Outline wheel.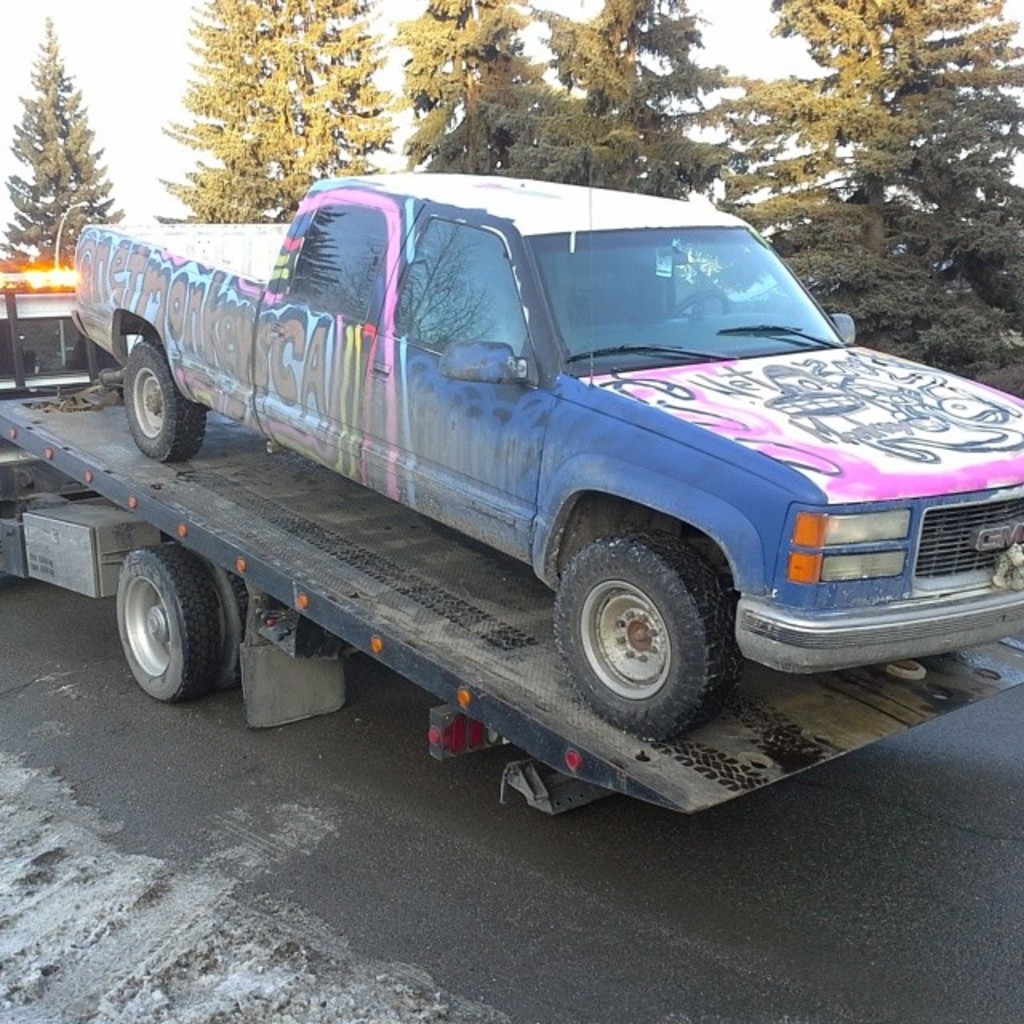
Outline: left=555, top=531, right=734, bottom=746.
